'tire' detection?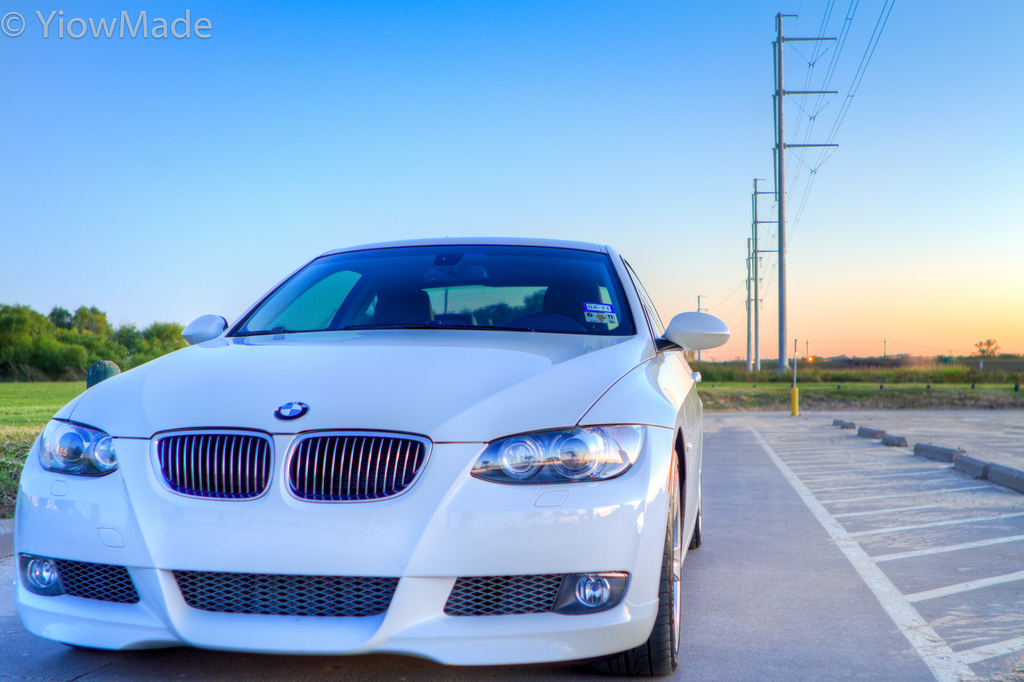
bbox=(632, 459, 683, 674)
